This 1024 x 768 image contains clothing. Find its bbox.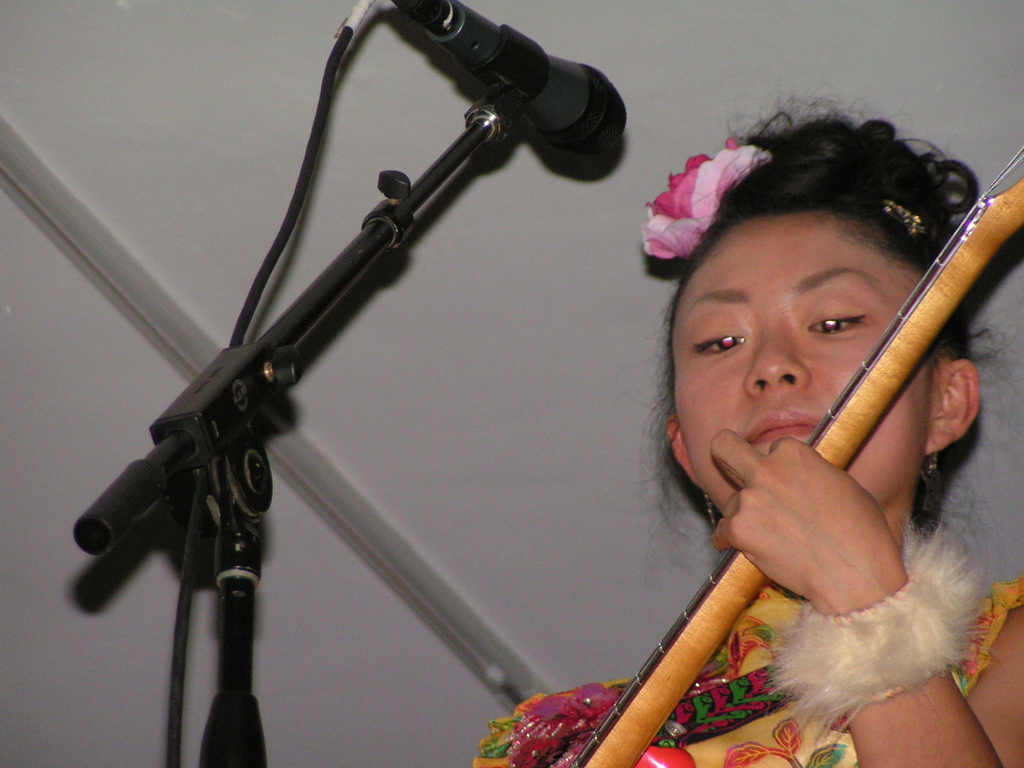
(x1=473, y1=587, x2=1023, y2=767).
